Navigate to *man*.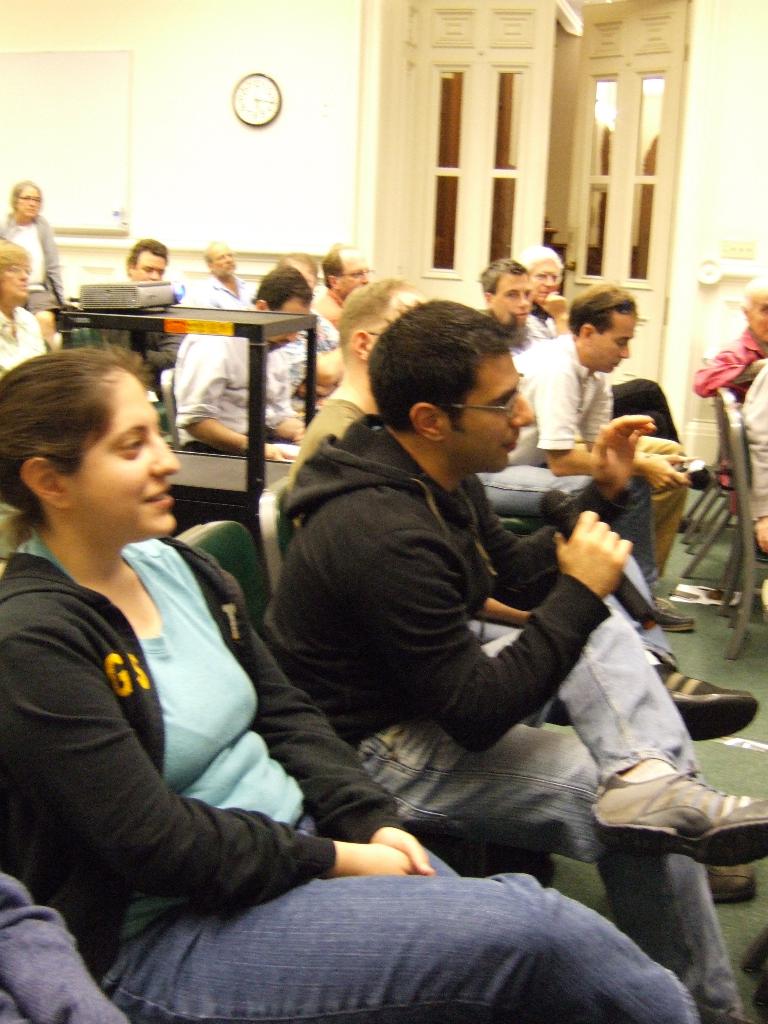
Navigation target: {"x1": 273, "y1": 253, "x2": 347, "y2": 410}.
